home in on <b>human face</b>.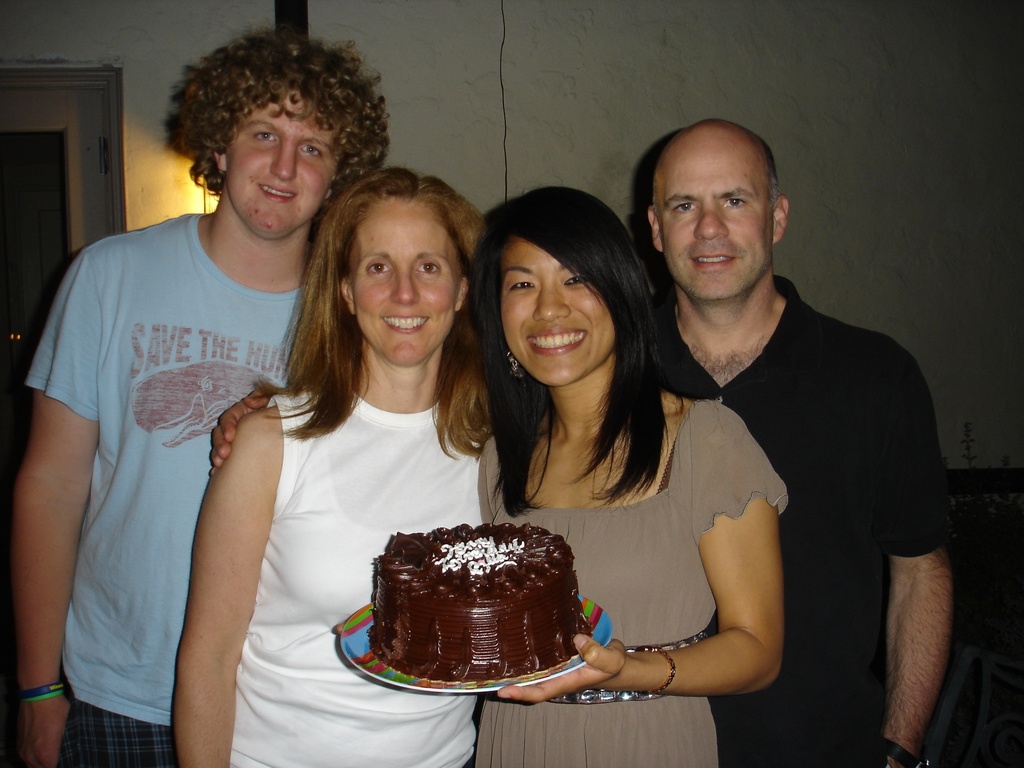
Homed in at <box>659,147,772,296</box>.
